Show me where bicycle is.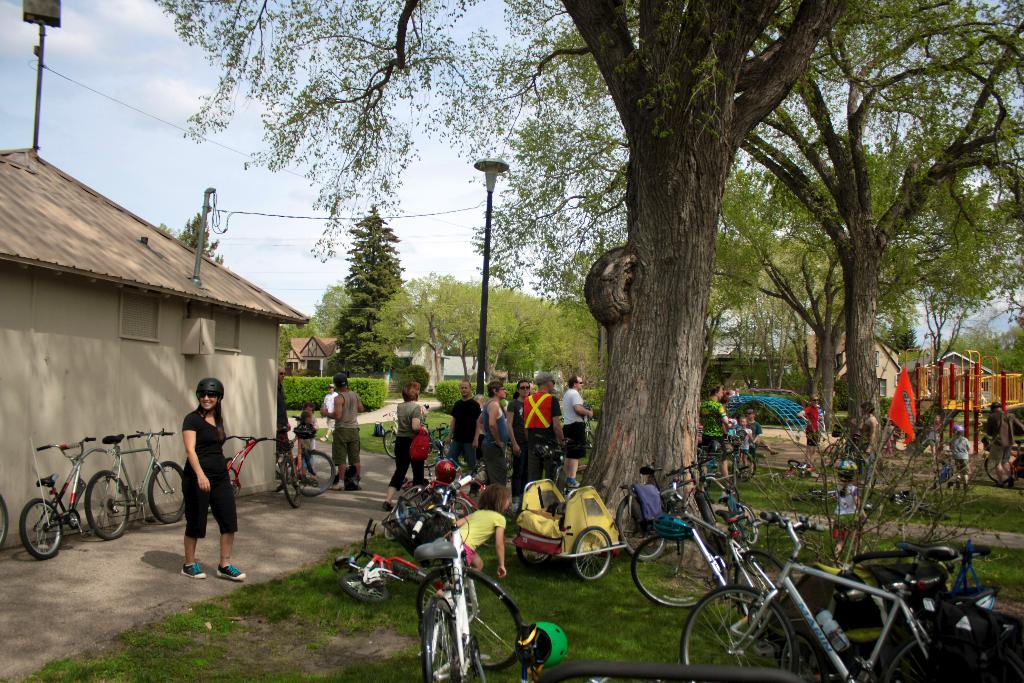
bicycle is at detection(337, 518, 423, 605).
